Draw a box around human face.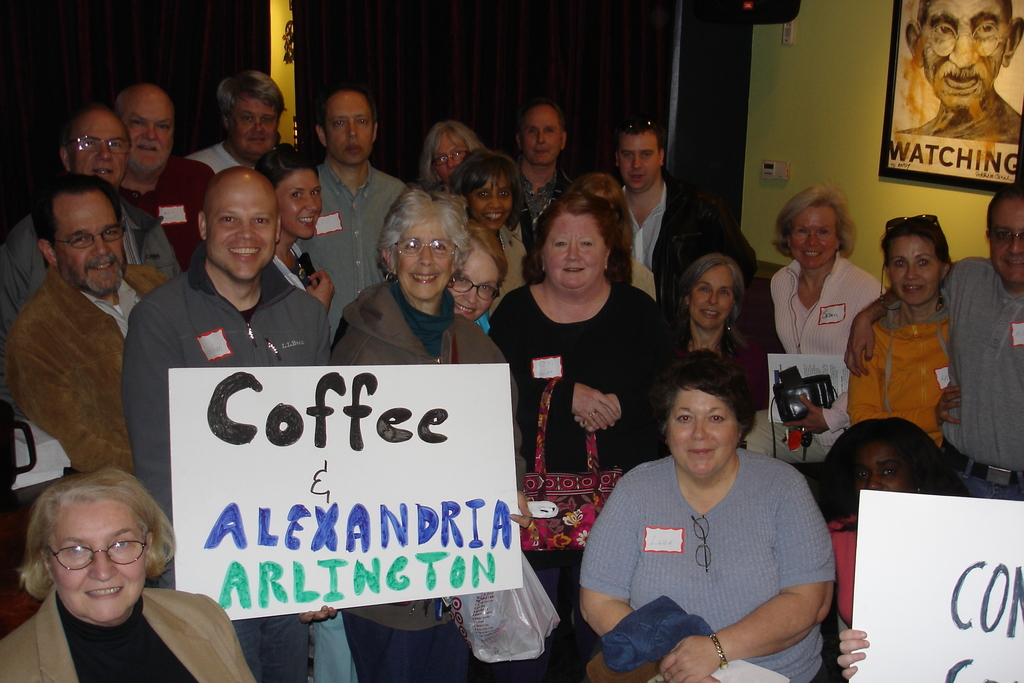
(x1=276, y1=170, x2=326, y2=236).
